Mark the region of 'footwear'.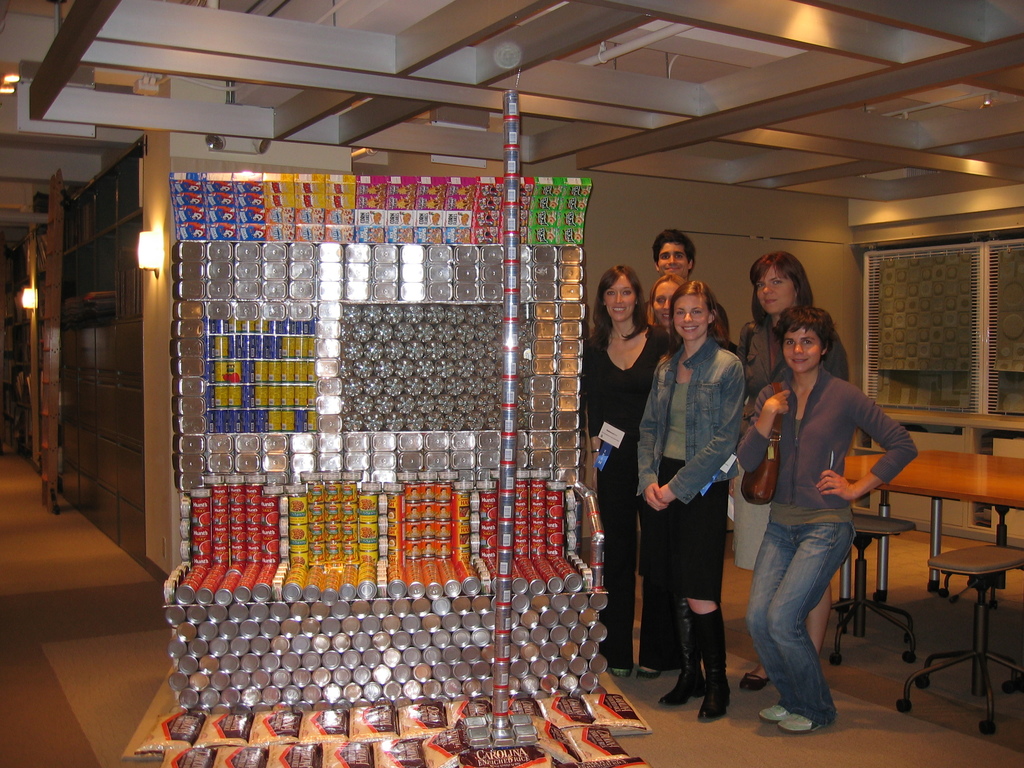
Region: <box>604,660,632,676</box>.
